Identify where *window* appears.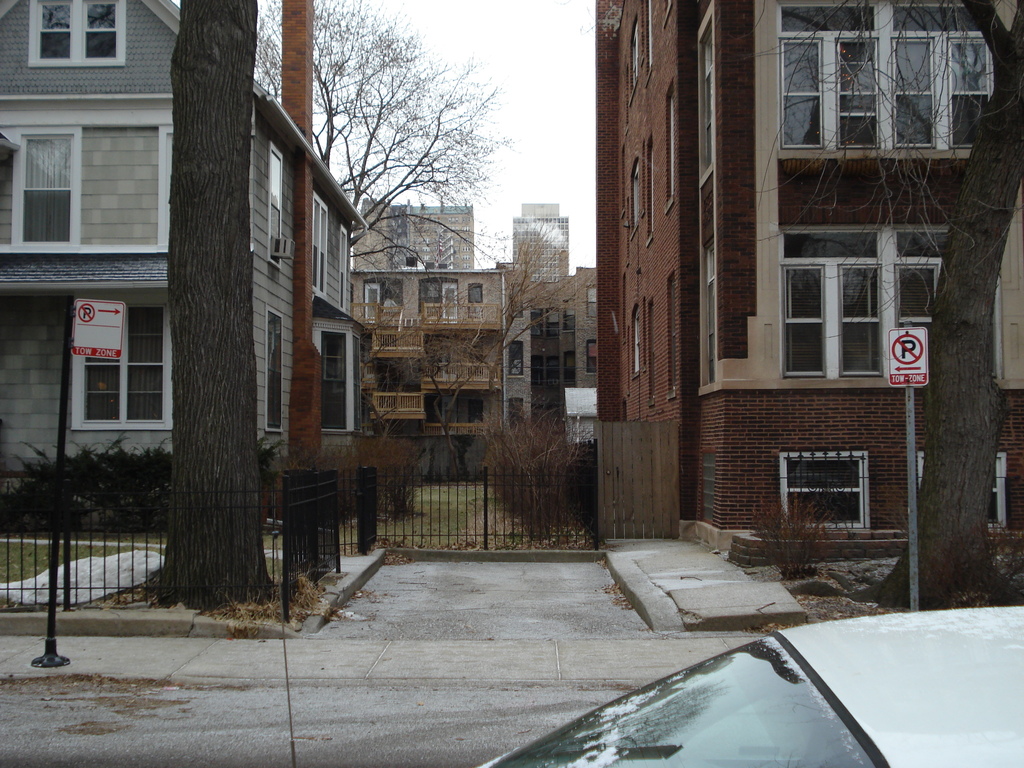
Appears at 780,5,881,148.
